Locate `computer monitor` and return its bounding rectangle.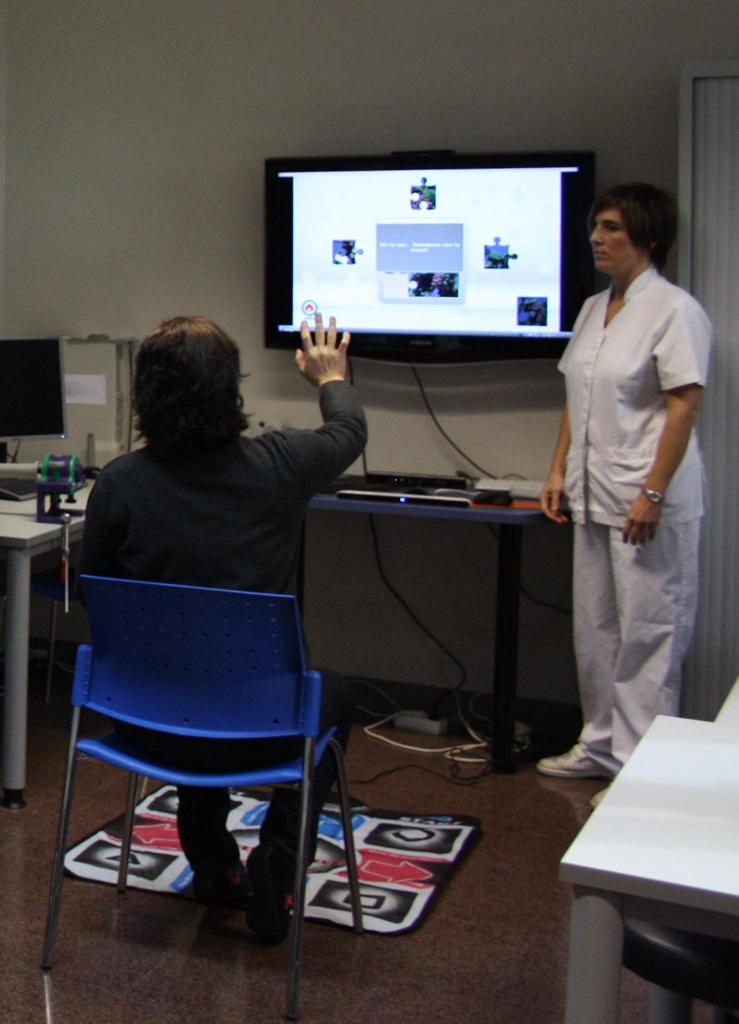
<box>0,333,72,449</box>.
